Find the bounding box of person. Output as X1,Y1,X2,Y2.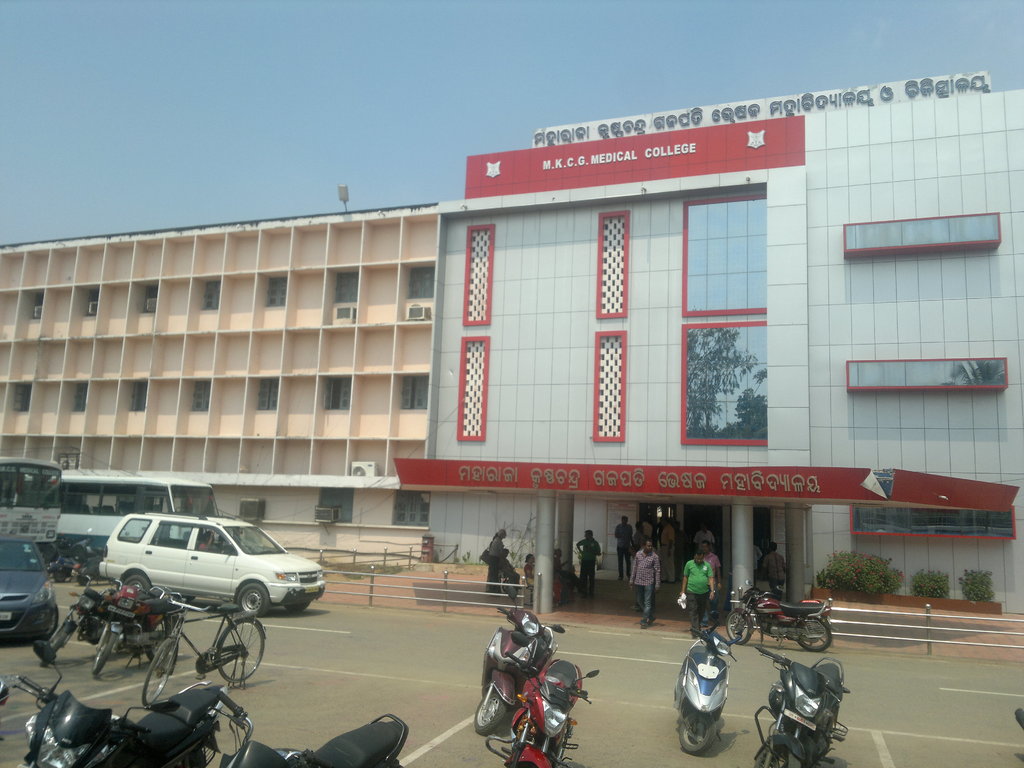
574,527,603,598.
